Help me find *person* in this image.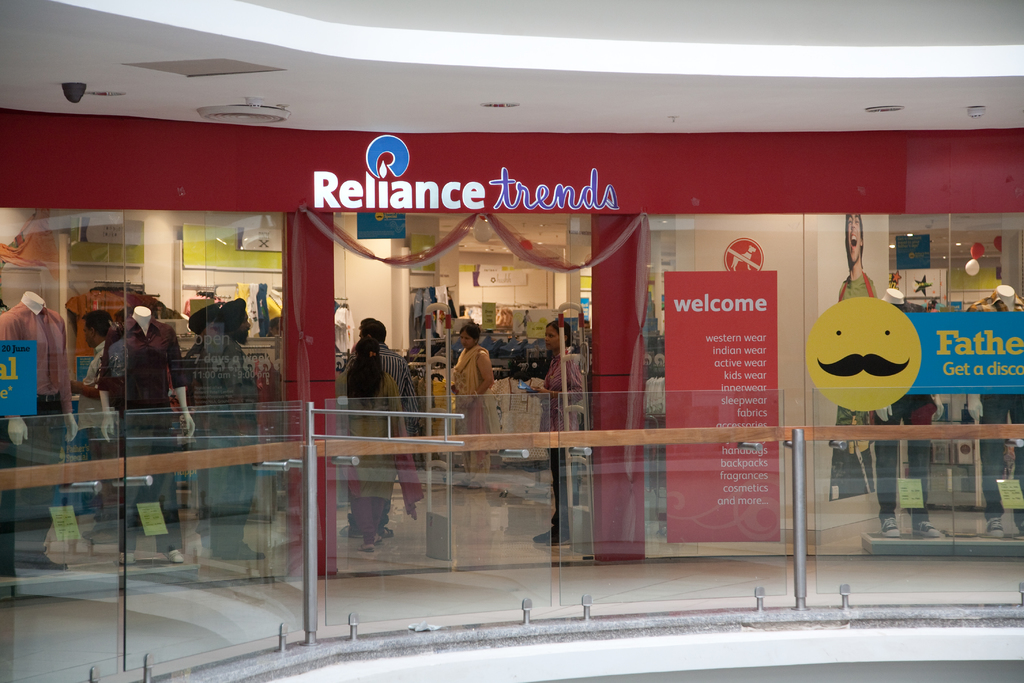
Found it: {"left": 334, "top": 331, "right": 414, "bottom": 551}.
